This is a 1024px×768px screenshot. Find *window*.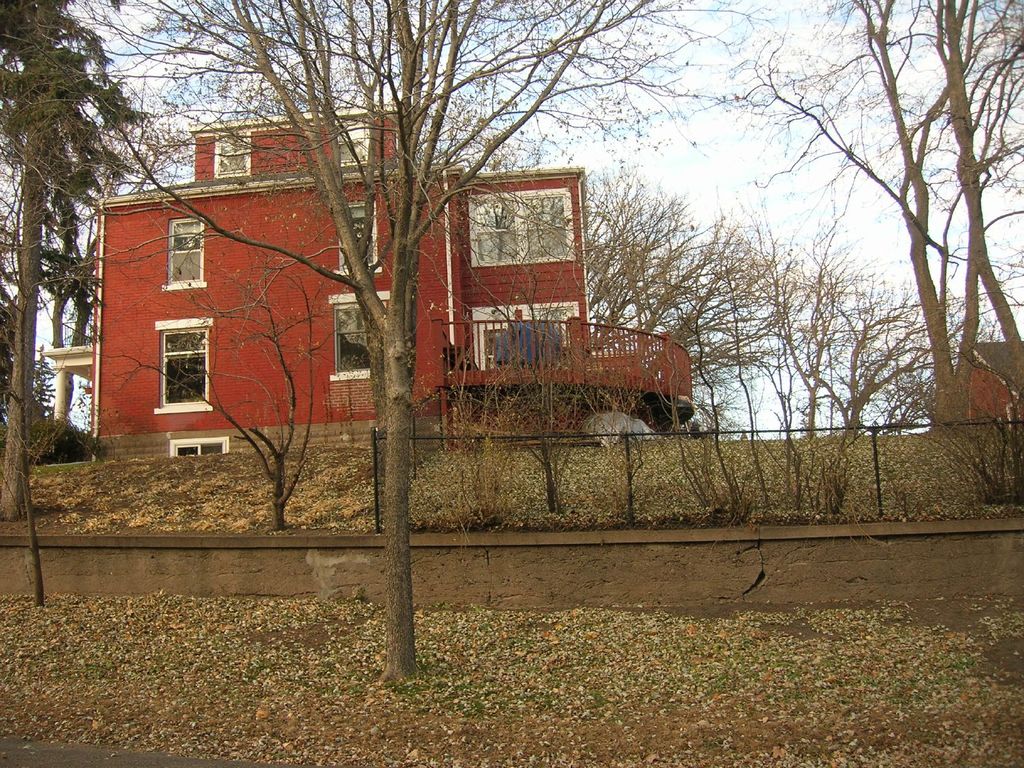
Bounding box: [left=166, top=221, right=204, bottom=283].
